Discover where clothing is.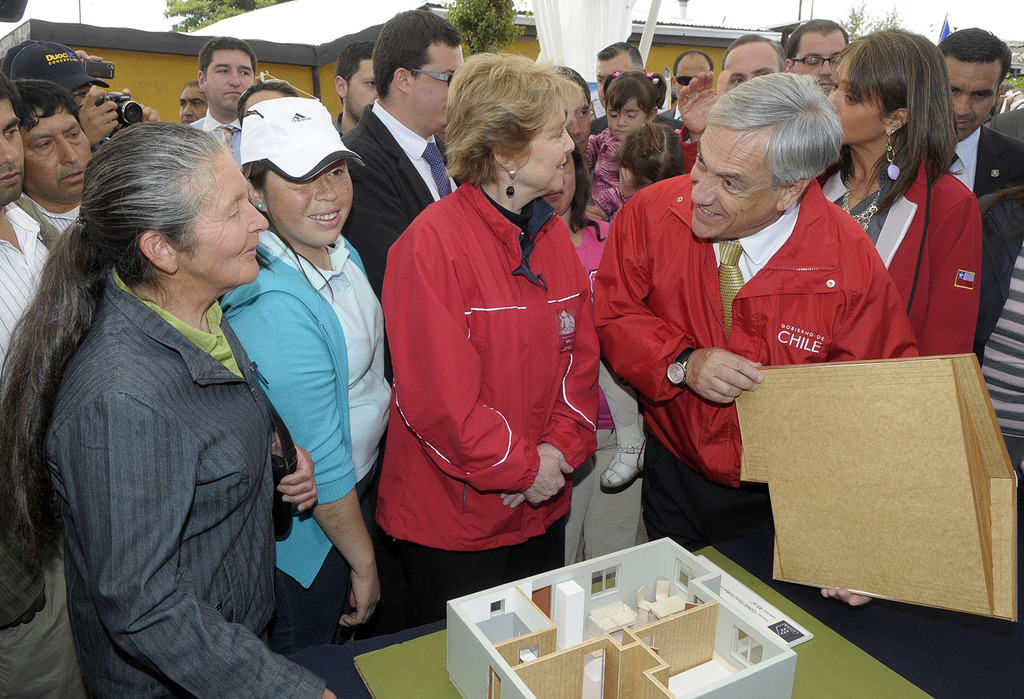
Discovered at 182,111,246,183.
